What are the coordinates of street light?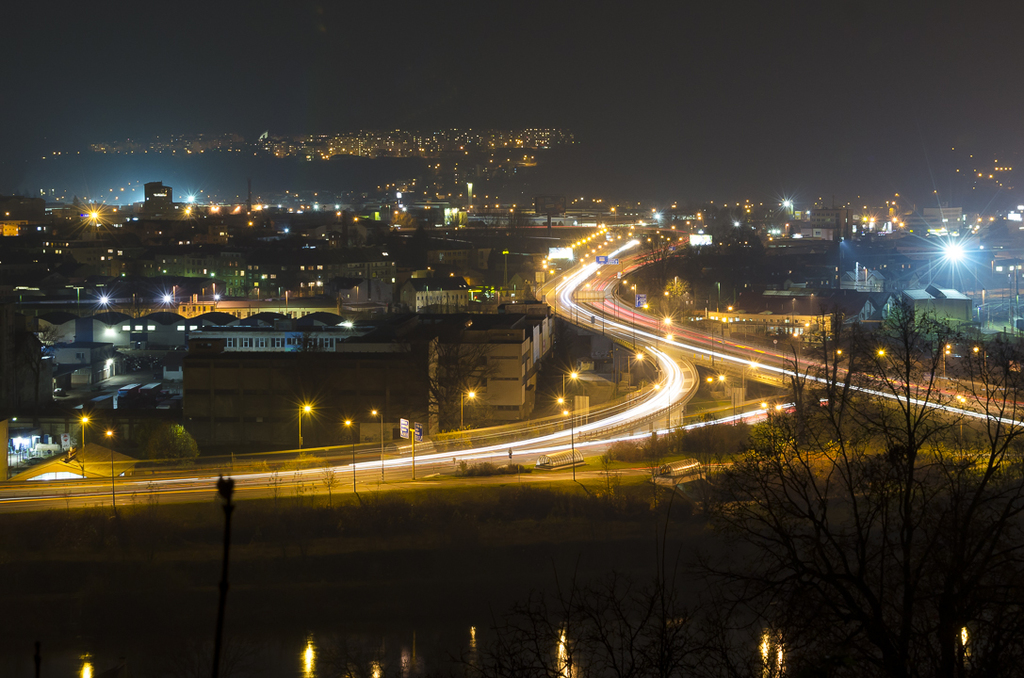
(635,299,650,311).
